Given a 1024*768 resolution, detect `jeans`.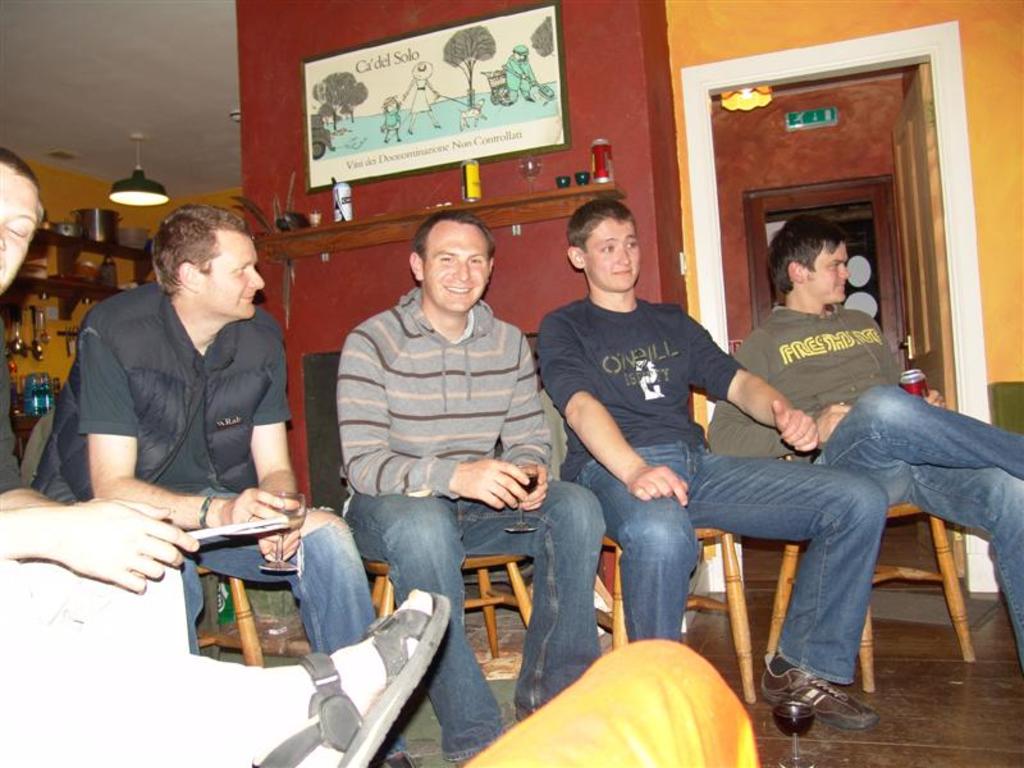
[797, 384, 1023, 660].
